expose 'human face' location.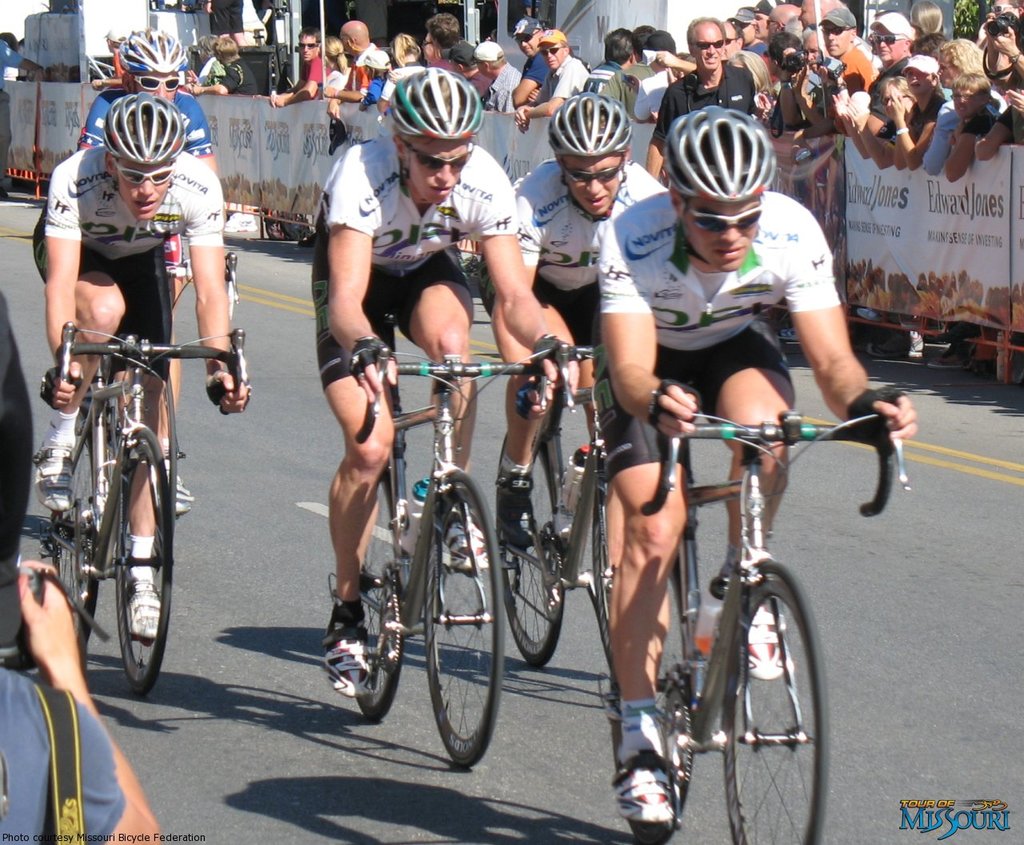
Exposed at [410, 134, 464, 203].
